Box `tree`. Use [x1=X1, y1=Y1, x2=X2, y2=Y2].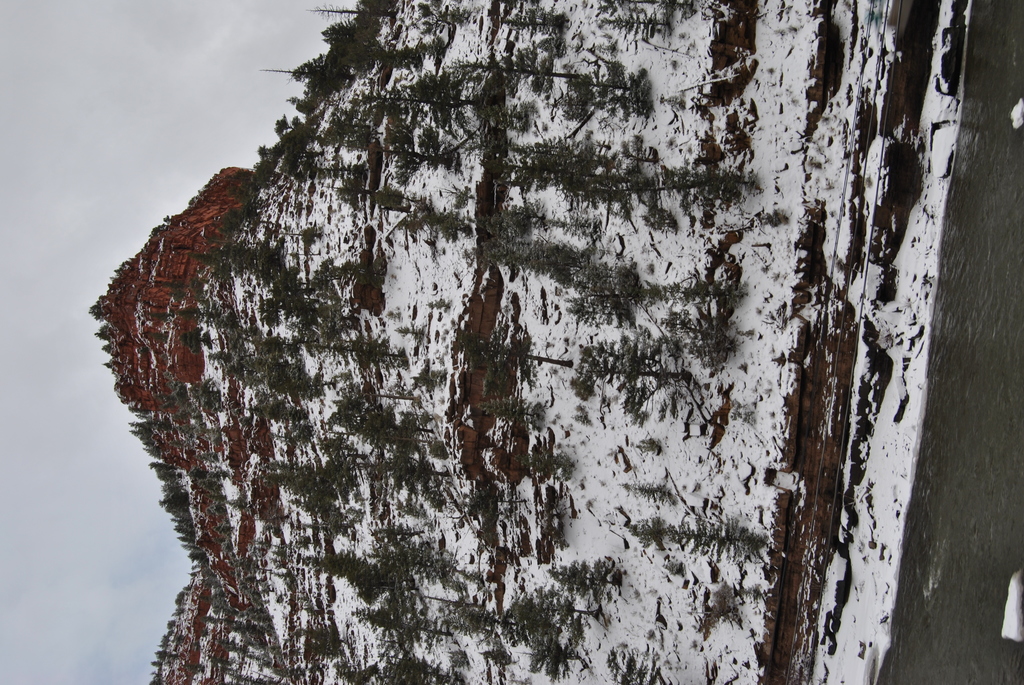
[x1=470, y1=478, x2=499, y2=526].
